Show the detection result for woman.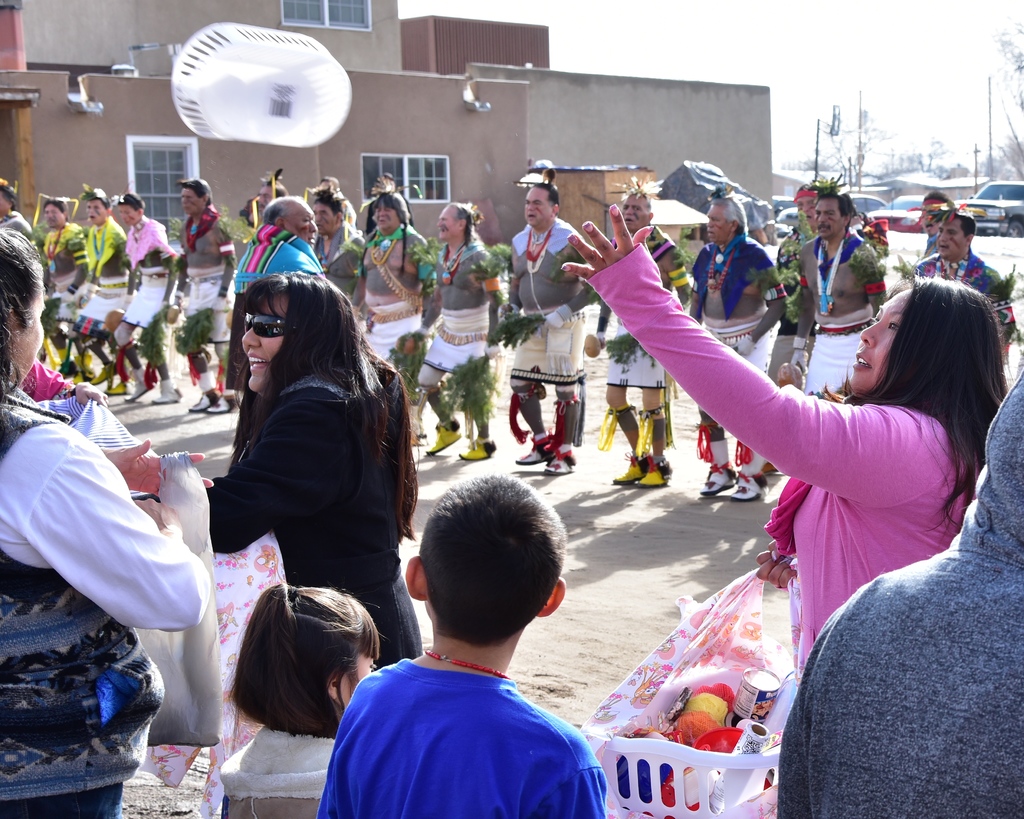
BBox(0, 218, 216, 818).
